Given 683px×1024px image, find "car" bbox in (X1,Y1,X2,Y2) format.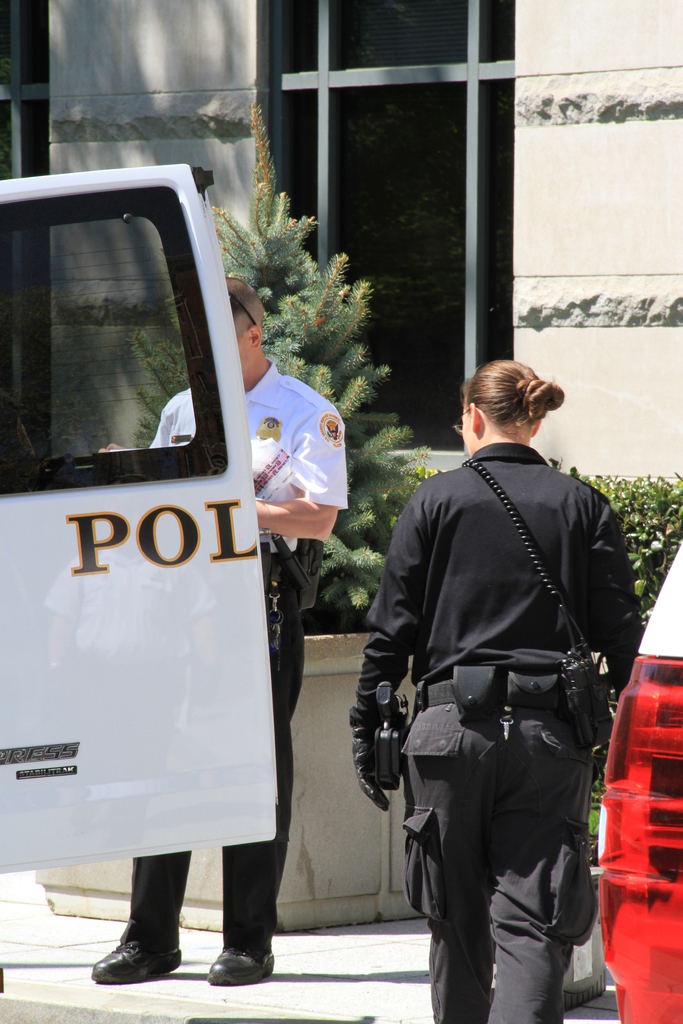
(601,541,682,1023).
